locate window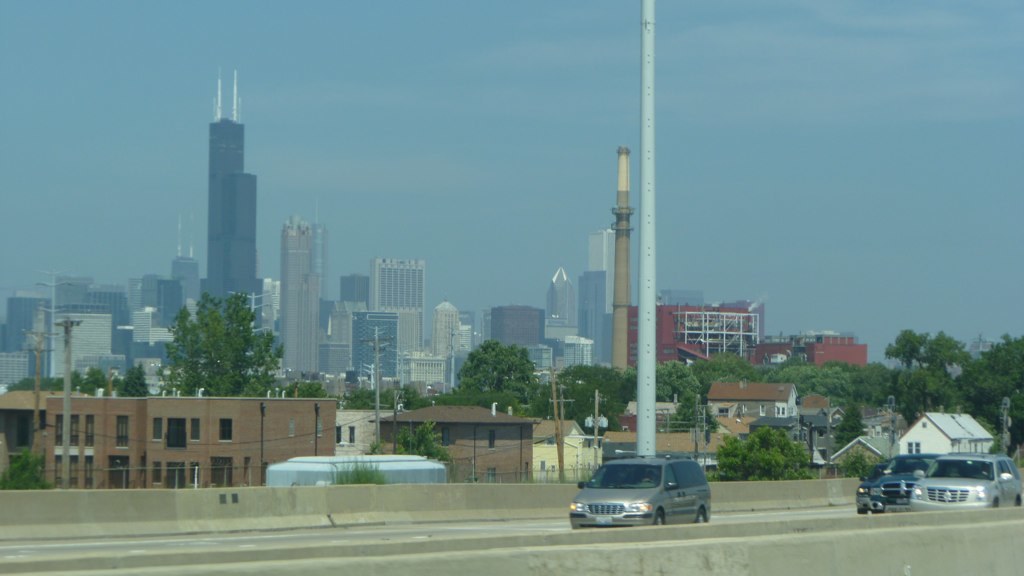
490 429 498 448
